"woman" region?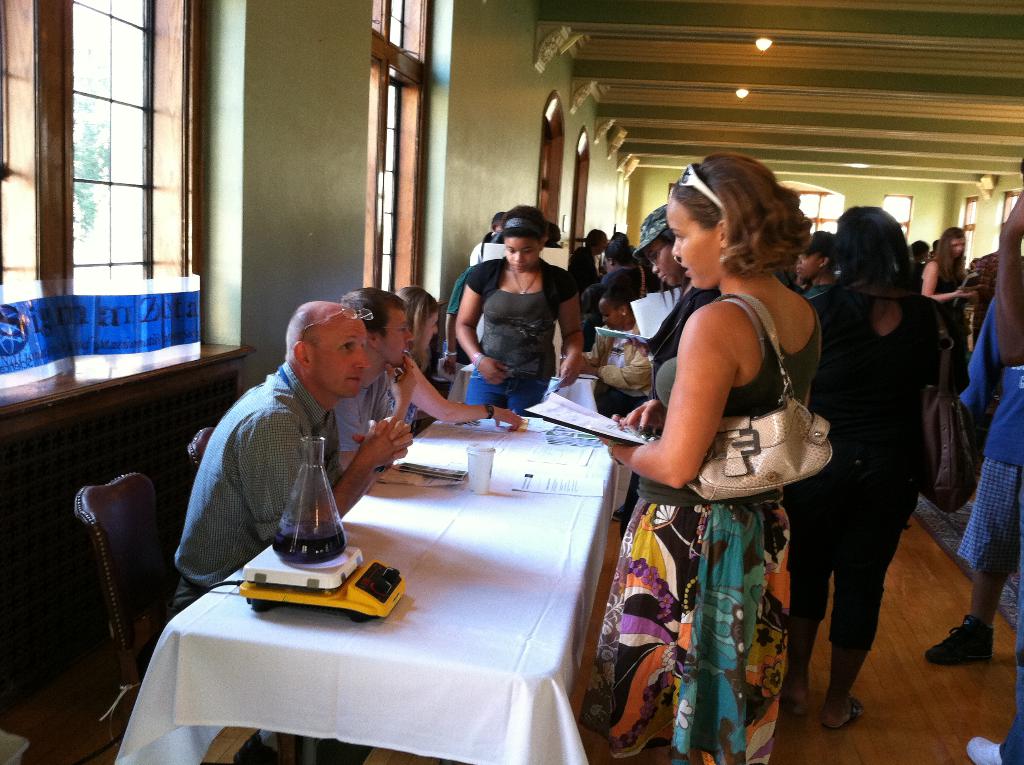
select_region(450, 206, 586, 418)
